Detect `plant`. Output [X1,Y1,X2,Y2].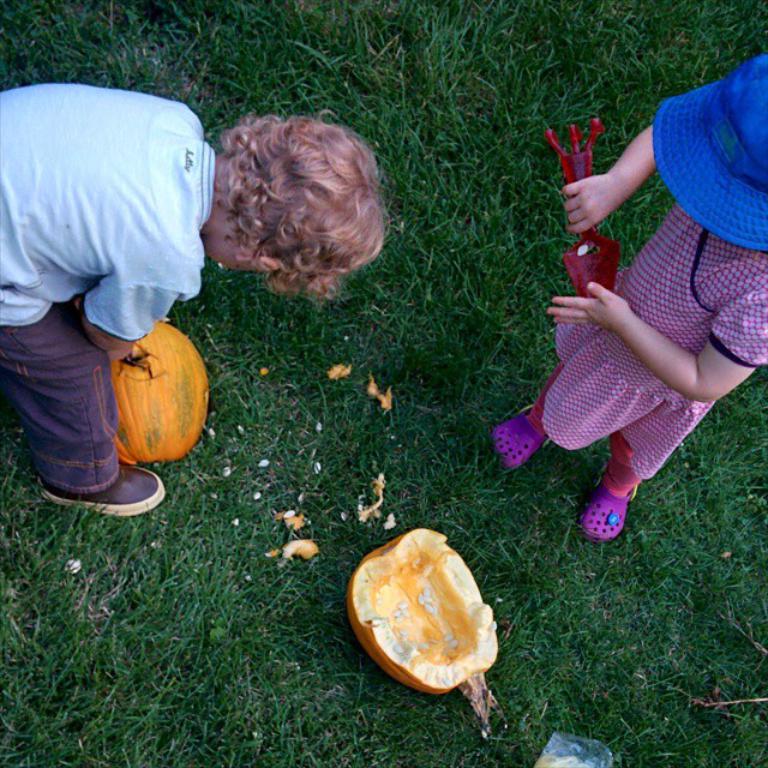
[289,16,370,72].
